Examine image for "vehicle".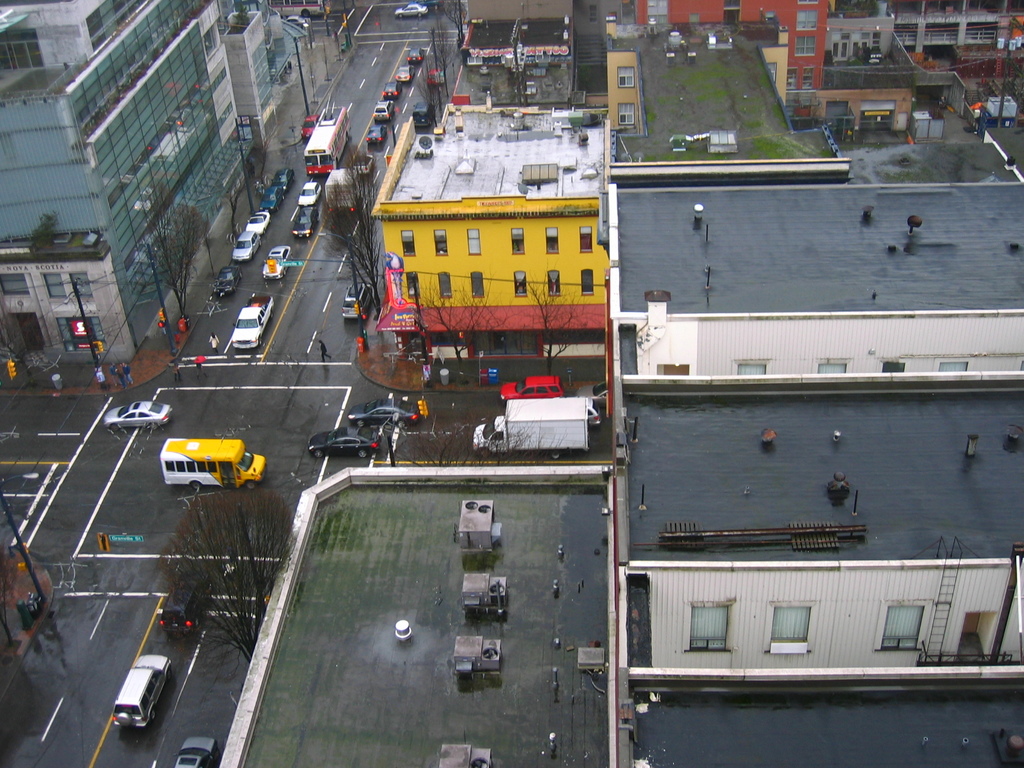
Examination result: <region>258, 0, 328, 24</region>.
